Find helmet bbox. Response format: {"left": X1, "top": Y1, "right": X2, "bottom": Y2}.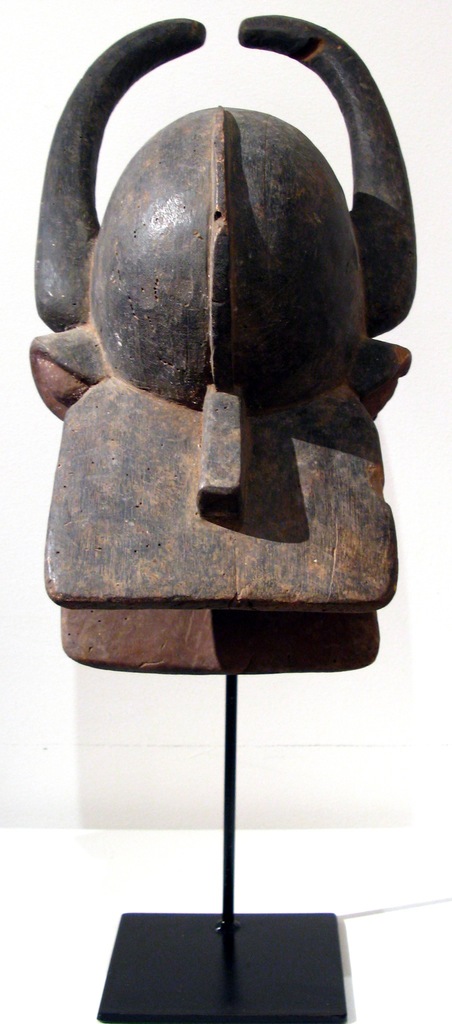
{"left": 16, "top": 54, "right": 439, "bottom": 611}.
